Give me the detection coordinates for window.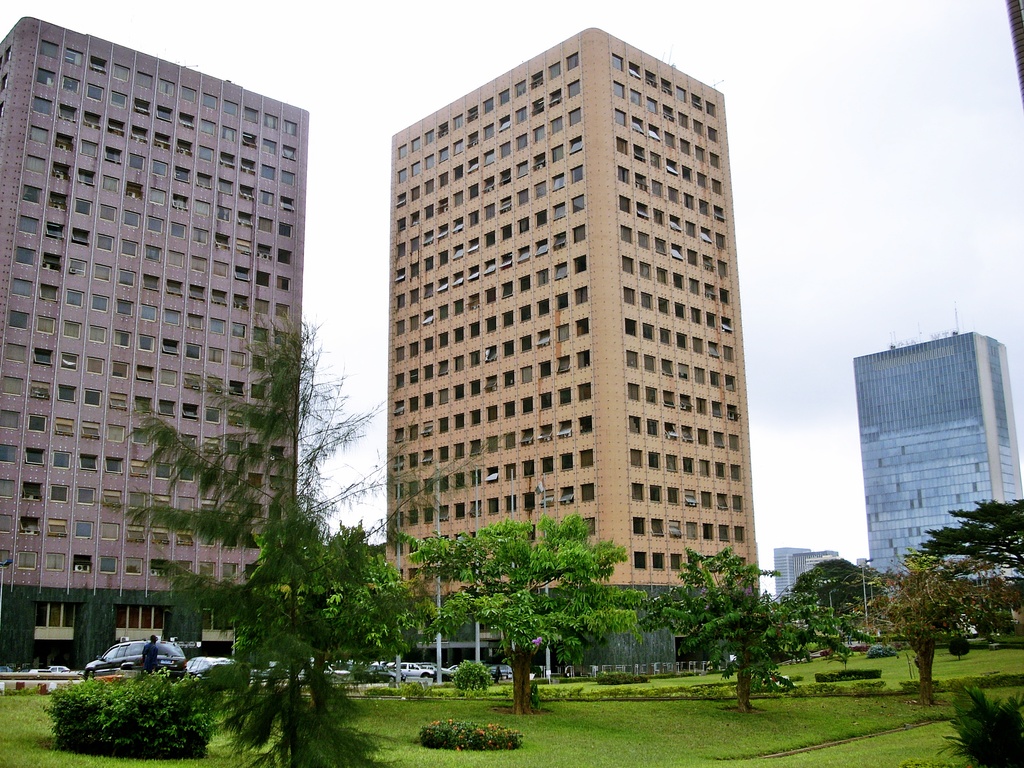
143, 303, 156, 321.
